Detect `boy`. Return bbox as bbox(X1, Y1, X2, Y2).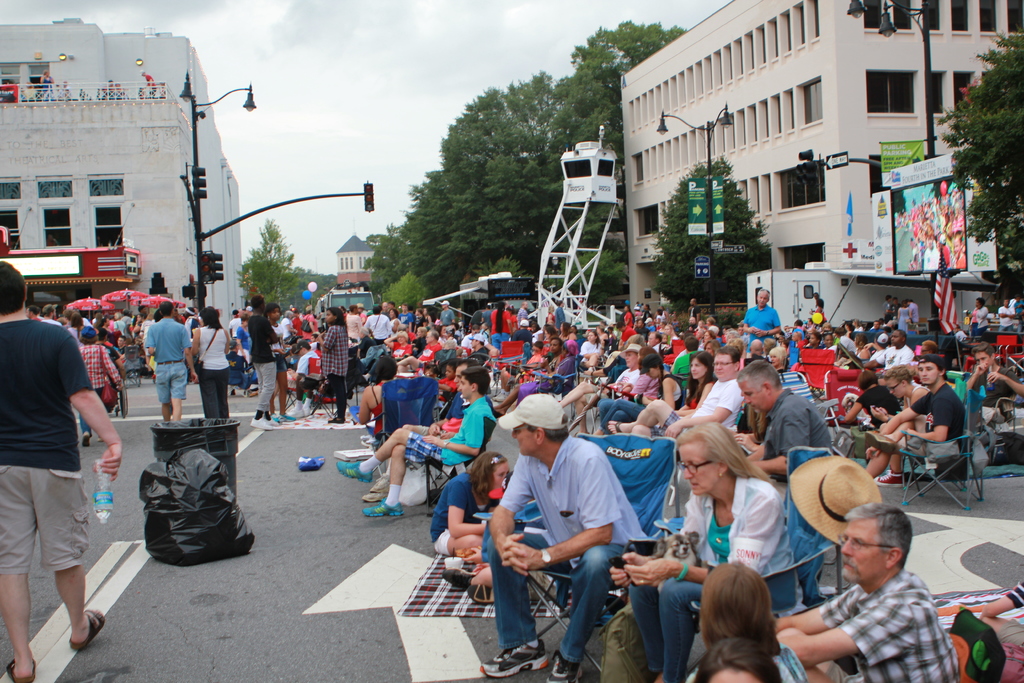
bbox(874, 357, 966, 483).
